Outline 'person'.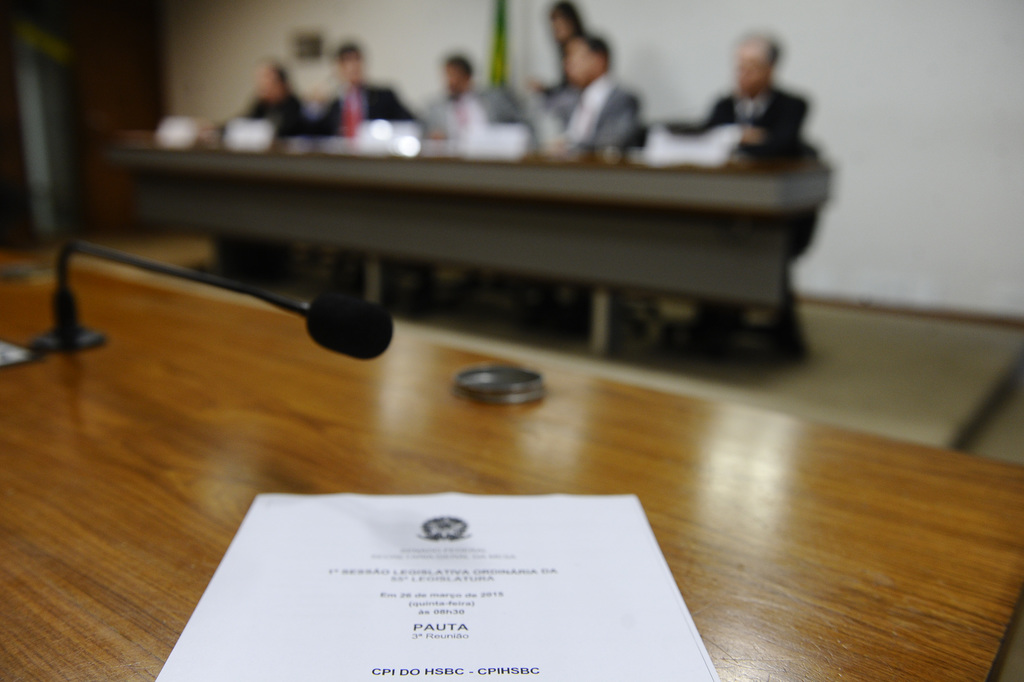
Outline: x1=631, y1=32, x2=823, y2=350.
